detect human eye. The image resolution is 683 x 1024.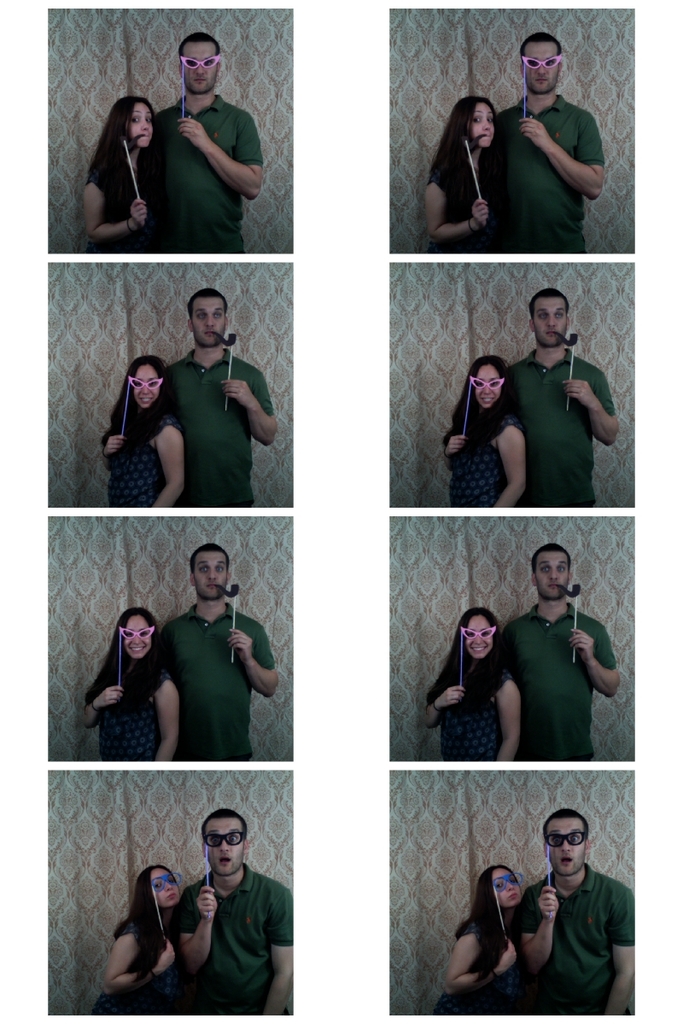
l=557, t=564, r=569, b=575.
